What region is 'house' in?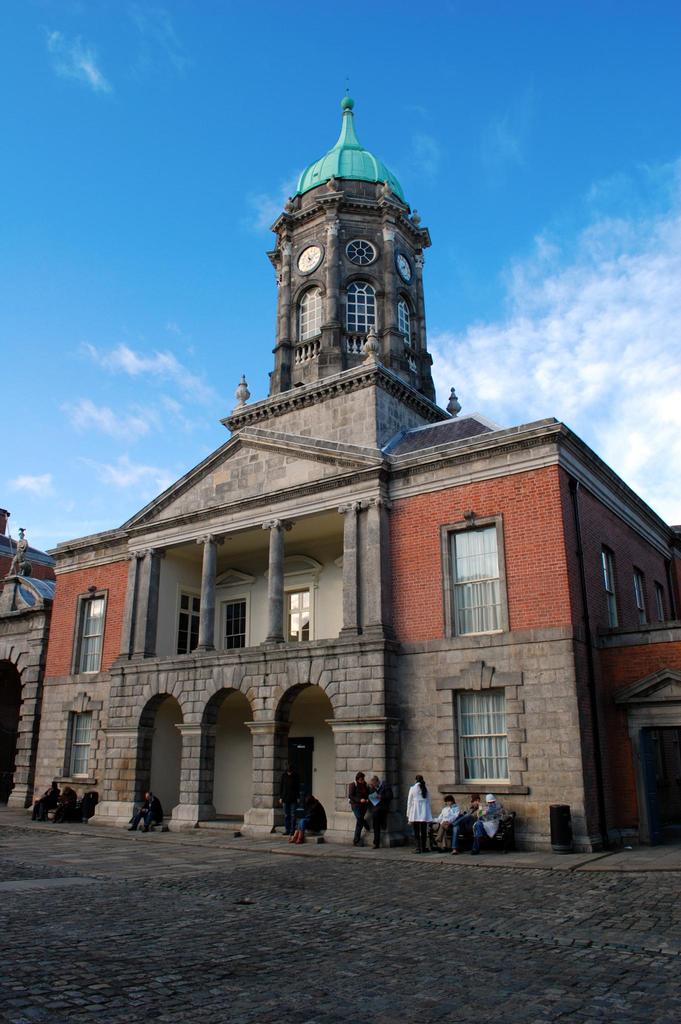
bbox=[44, 92, 680, 875].
